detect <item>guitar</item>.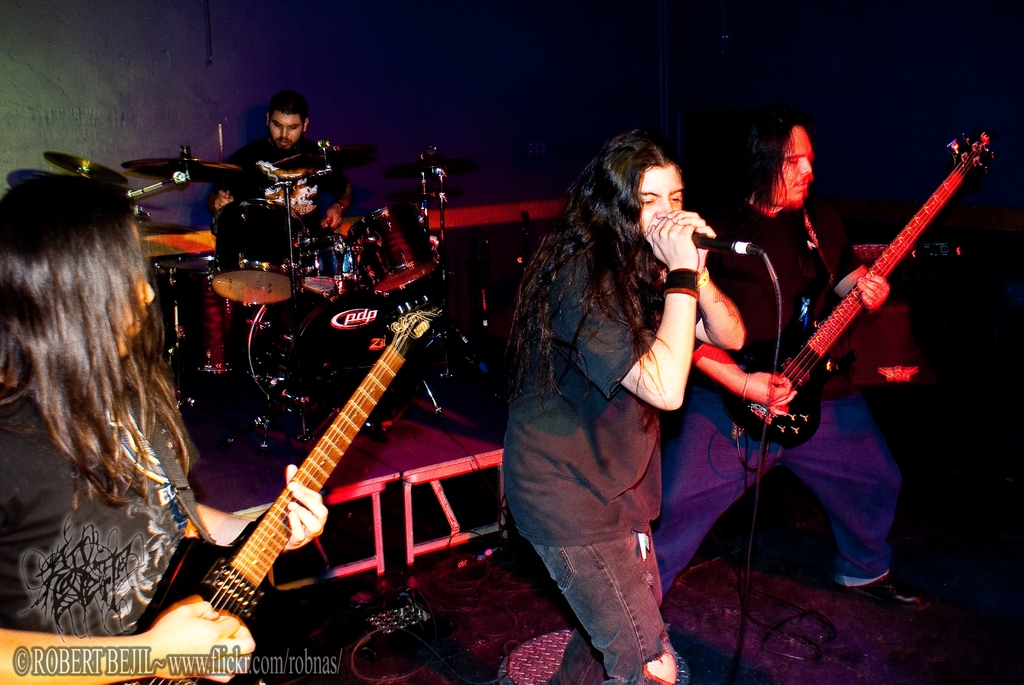
Detected at [left=0, top=306, right=452, bottom=684].
